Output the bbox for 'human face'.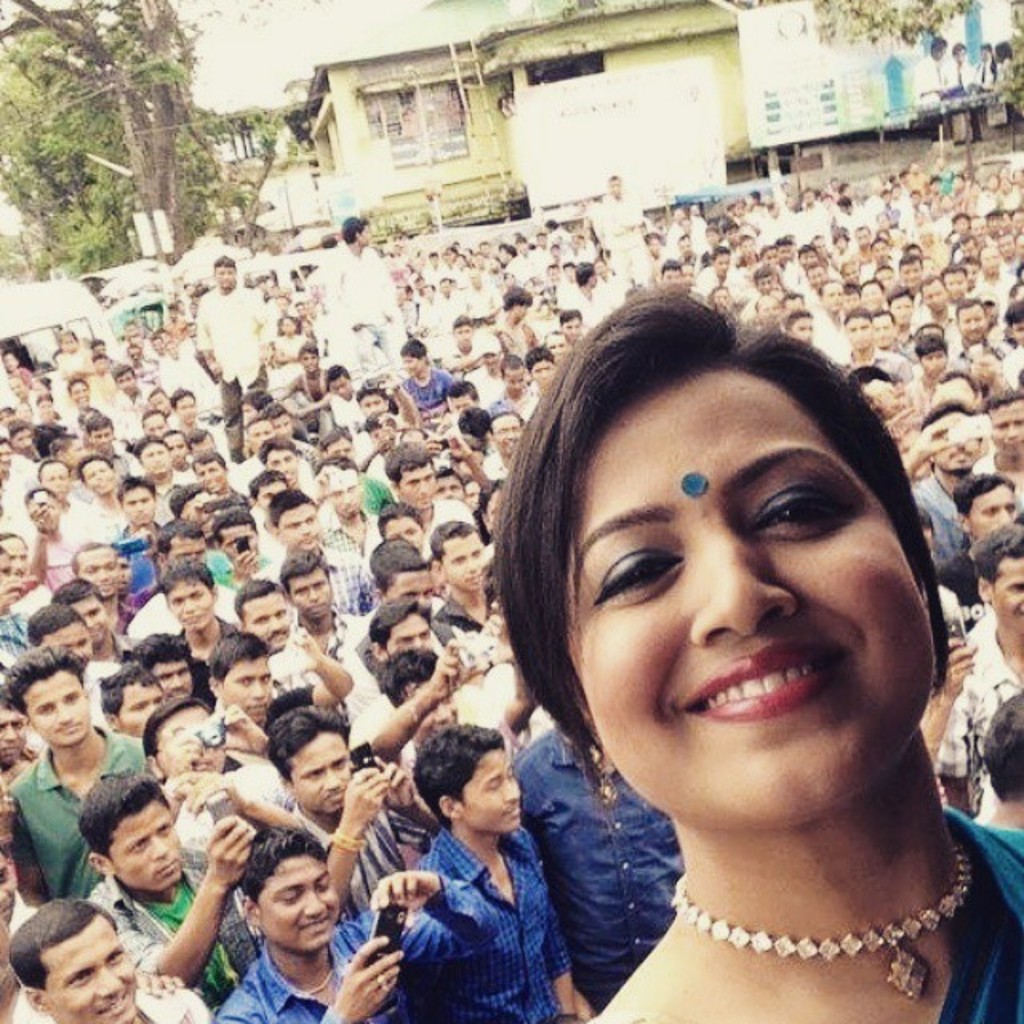
[330, 469, 362, 517].
